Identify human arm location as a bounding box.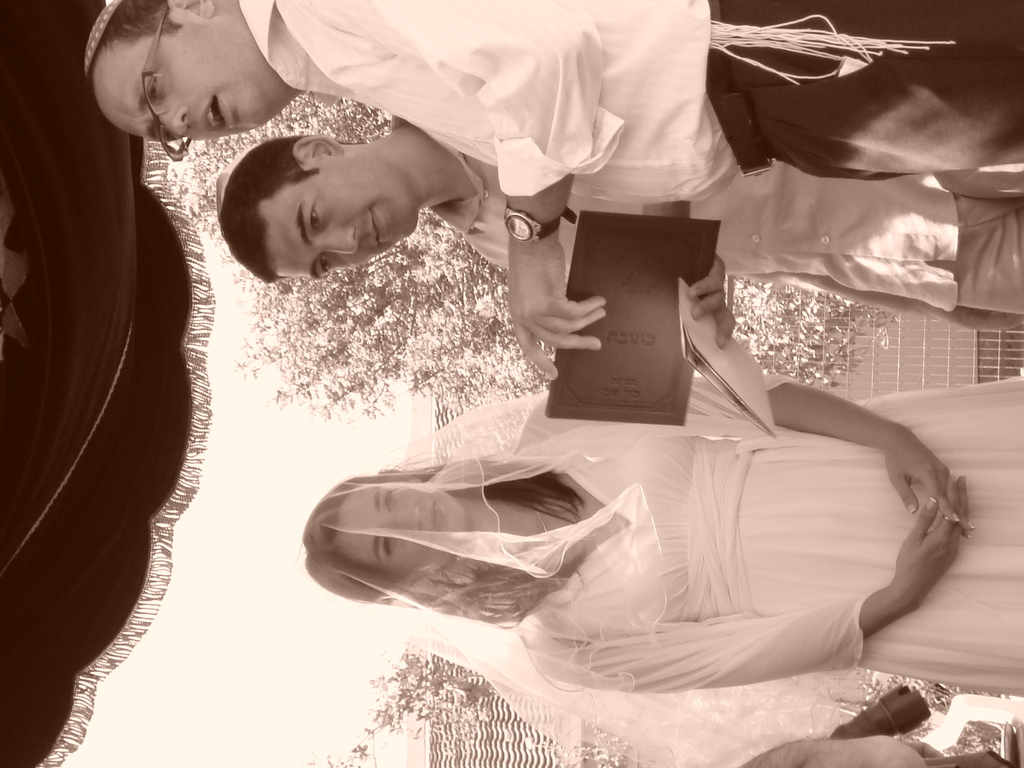
bbox=(620, 382, 989, 511).
